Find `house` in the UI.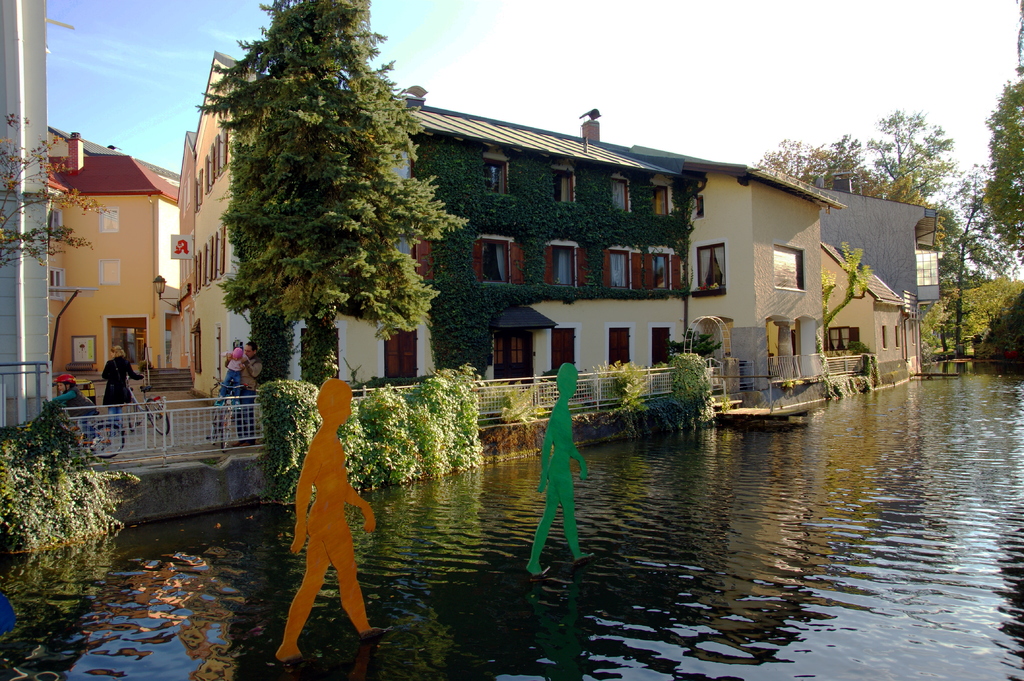
UI element at bbox=[825, 229, 913, 393].
